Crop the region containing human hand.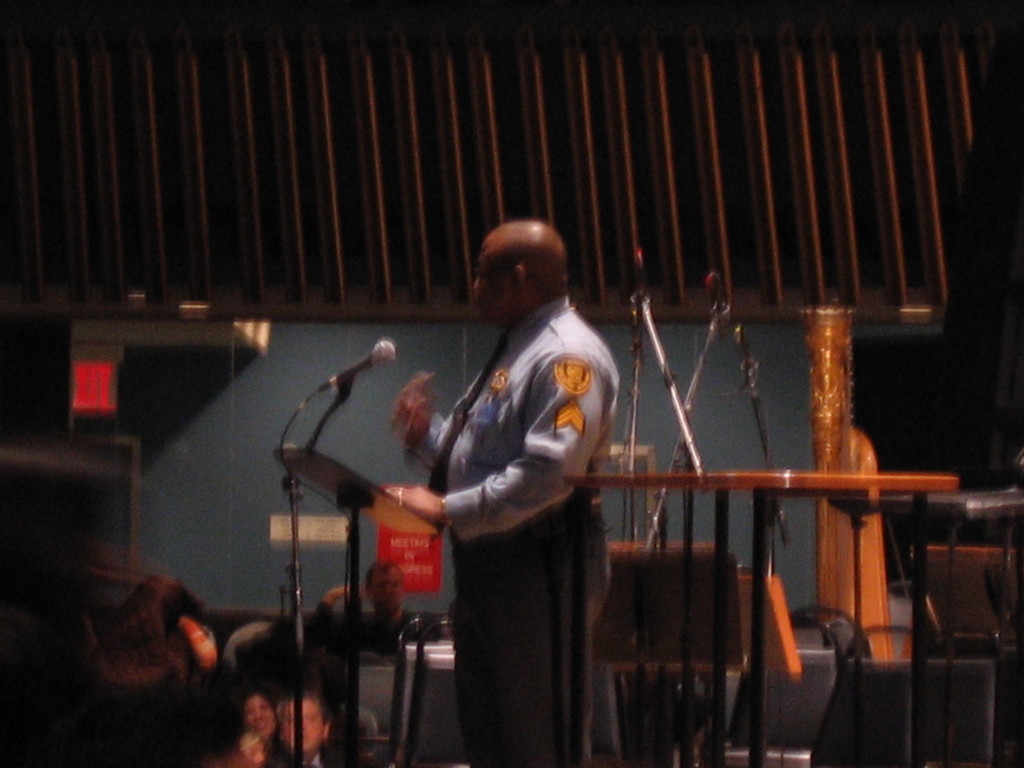
Crop region: pyautogui.locateOnScreen(383, 484, 447, 520).
